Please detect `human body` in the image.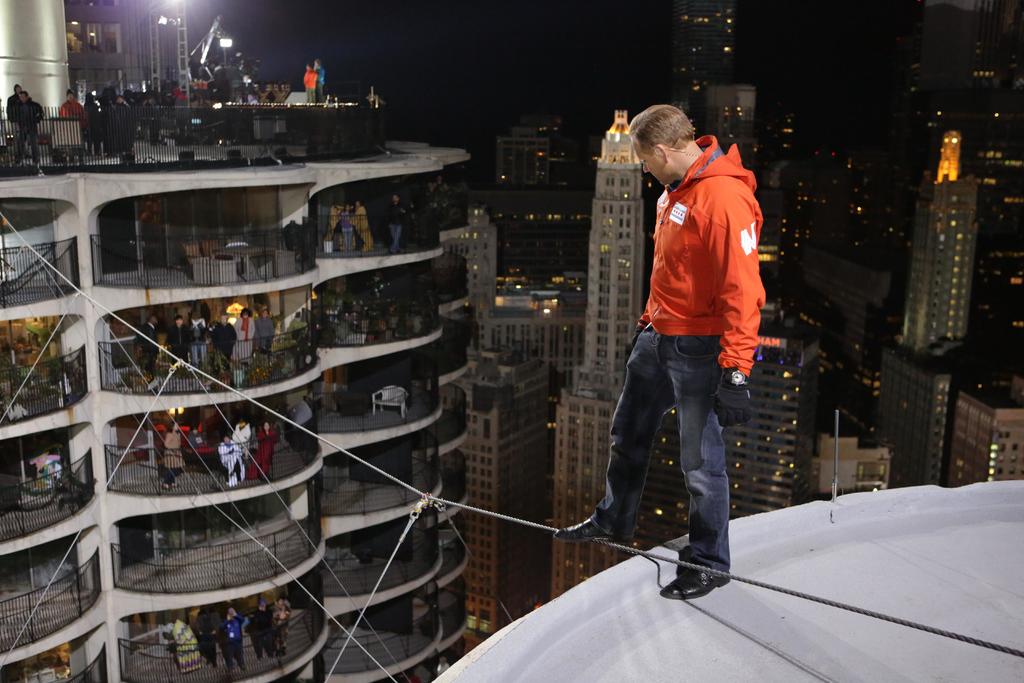
pyautogui.locateOnScreen(160, 418, 186, 489).
